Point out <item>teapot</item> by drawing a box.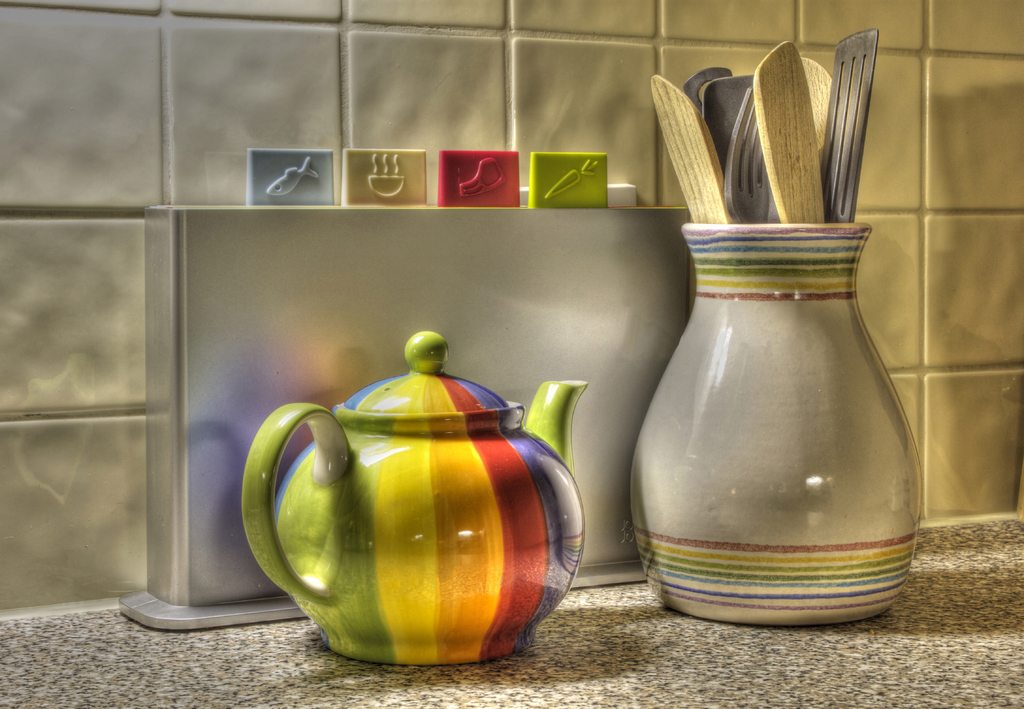
242:331:591:670.
